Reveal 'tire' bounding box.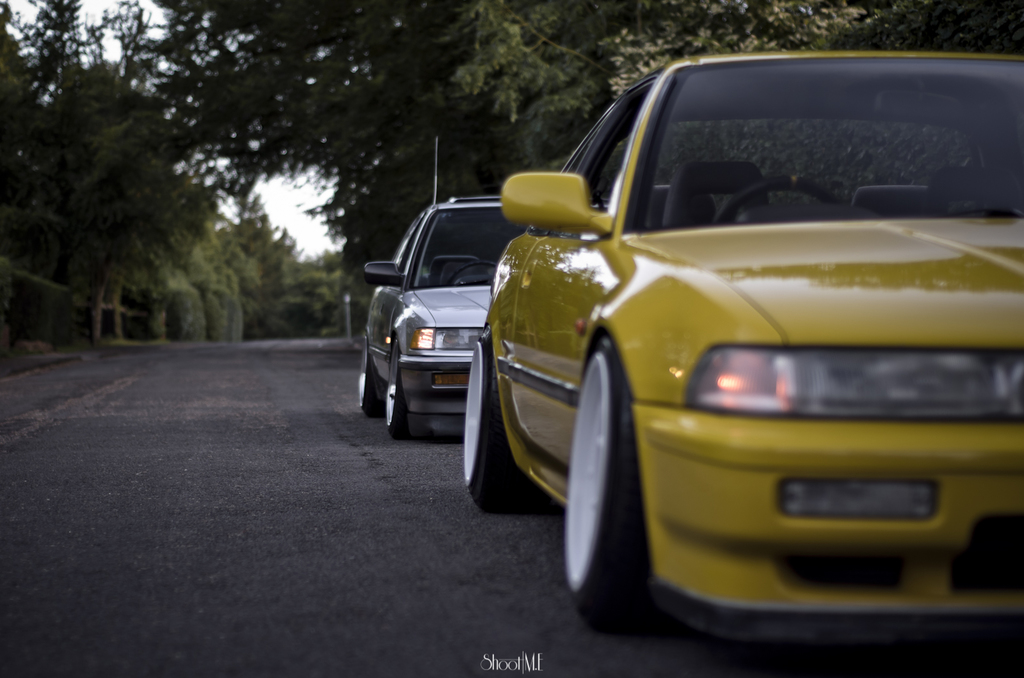
Revealed: box=[385, 339, 410, 440].
